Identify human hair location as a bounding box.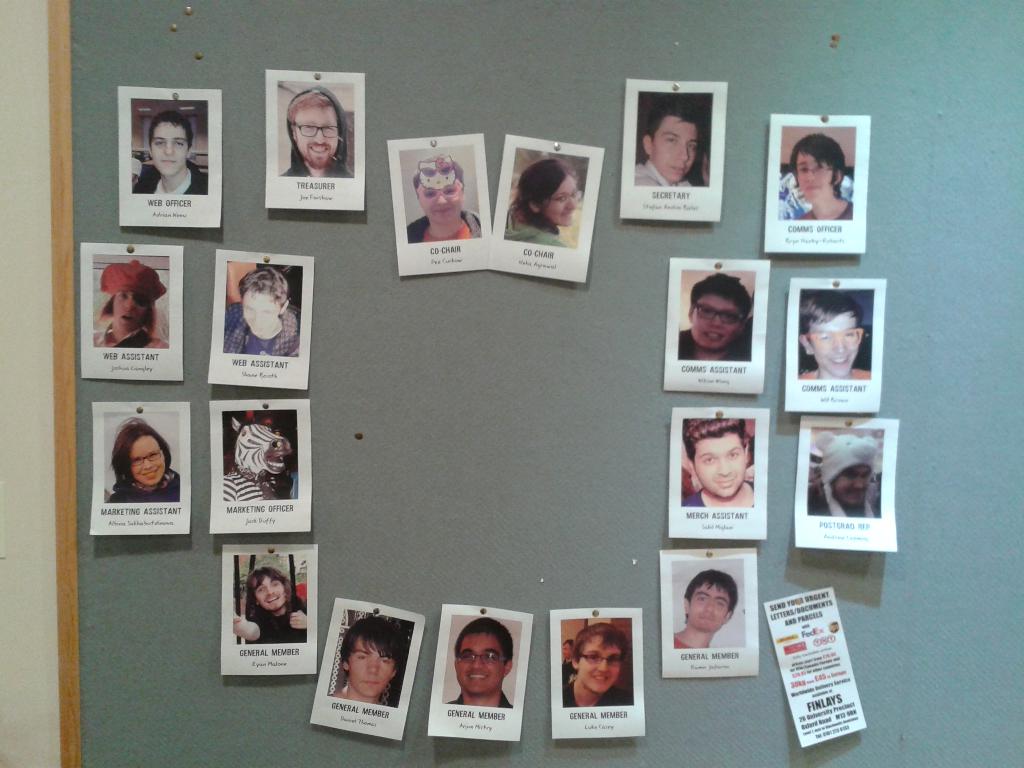
l=682, t=412, r=746, b=465.
